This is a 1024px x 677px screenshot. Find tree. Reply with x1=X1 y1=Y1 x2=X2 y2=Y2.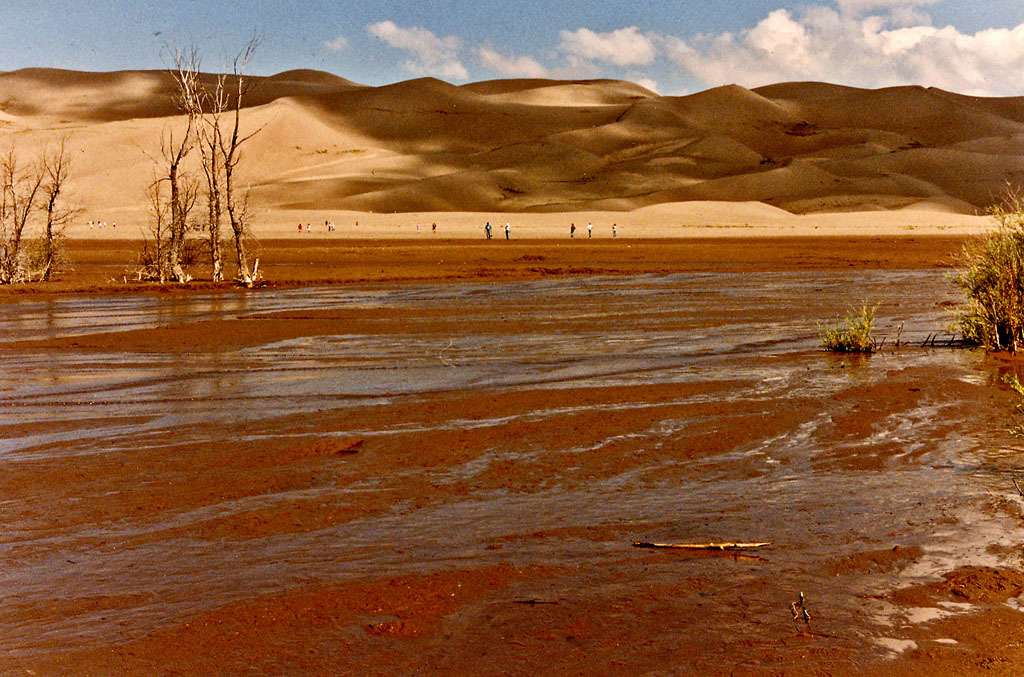
x1=109 y1=58 x2=265 y2=285.
